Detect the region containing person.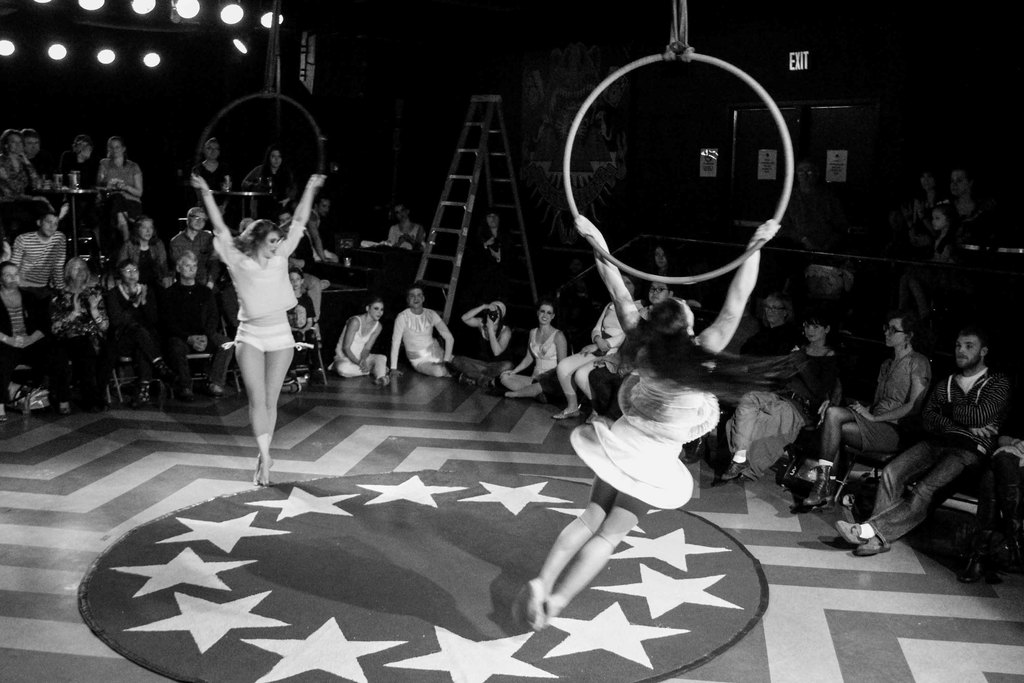
(x1=111, y1=266, x2=161, y2=390).
